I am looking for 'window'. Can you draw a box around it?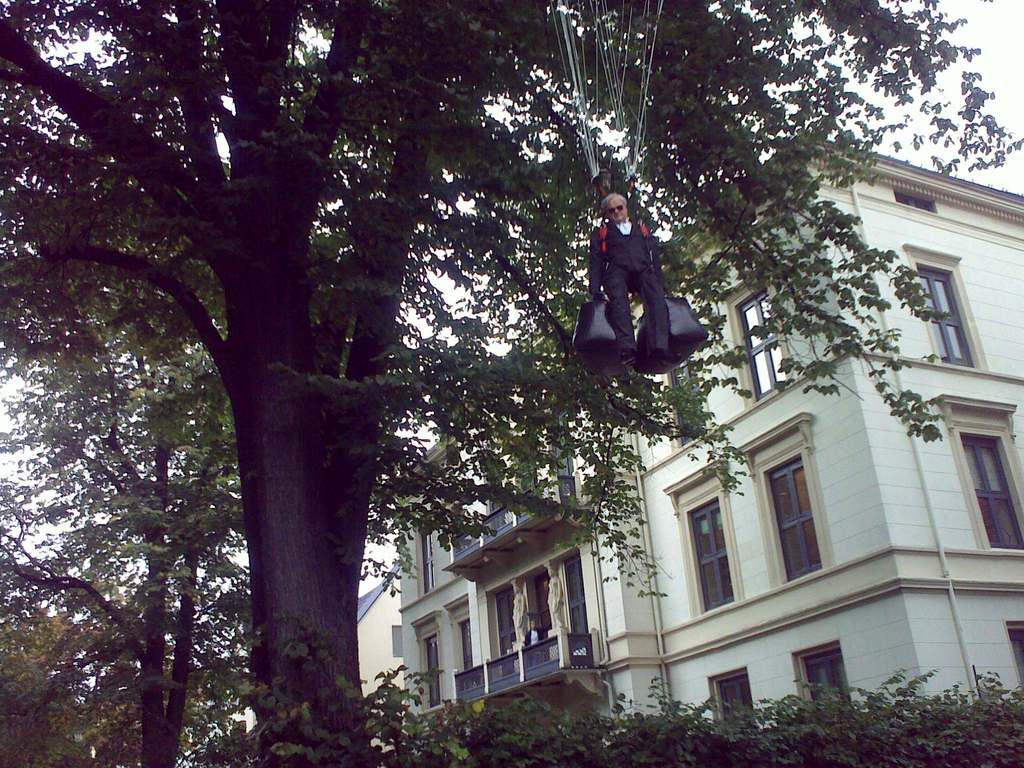
Sure, the bounding box is [left=767, top=453, right=822, bottom=584].
